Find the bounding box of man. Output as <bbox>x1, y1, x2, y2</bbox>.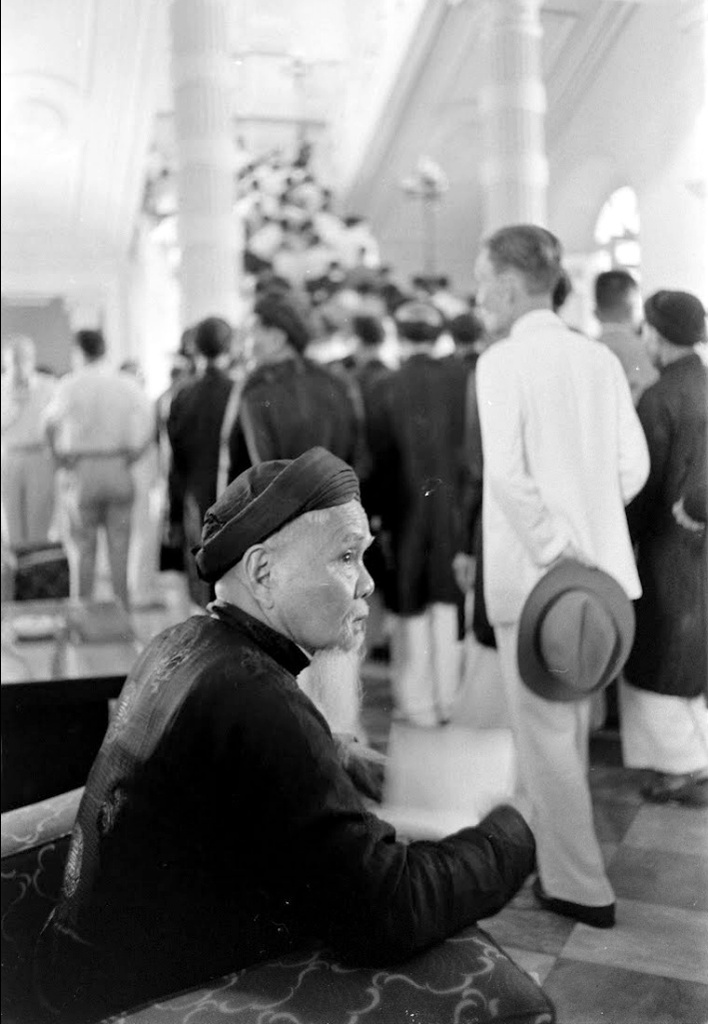
<bbox>223, 297, 368, 487</bbox>.
